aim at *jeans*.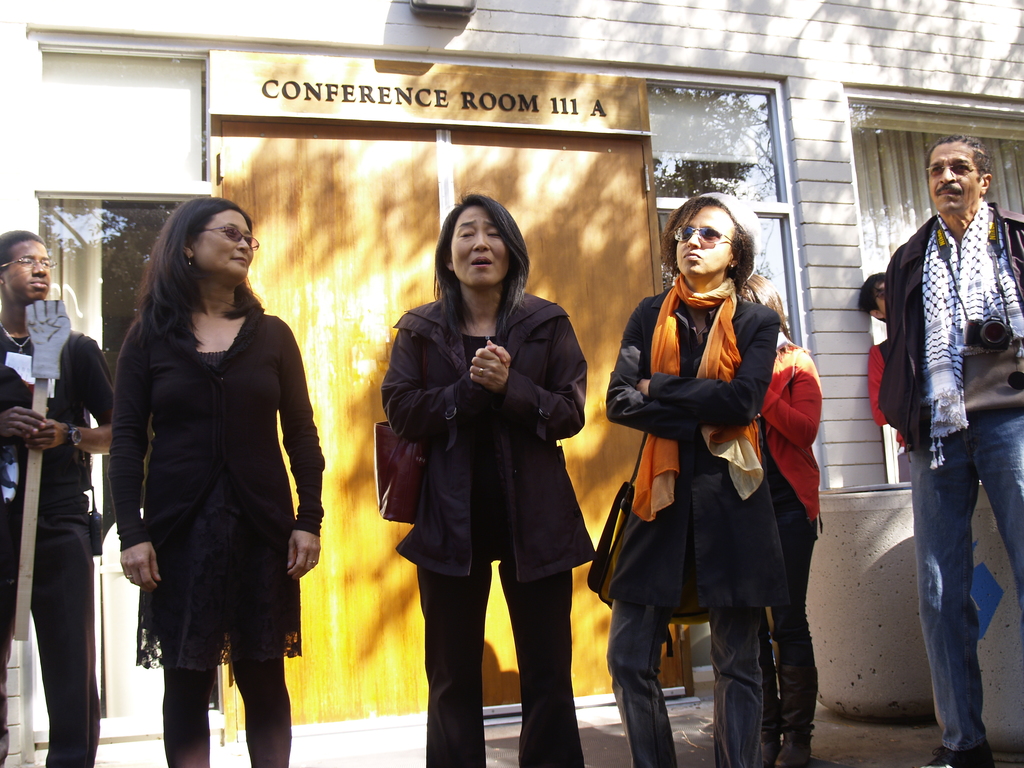
Aimed at l=908, t=408, r=1023, b=751.
